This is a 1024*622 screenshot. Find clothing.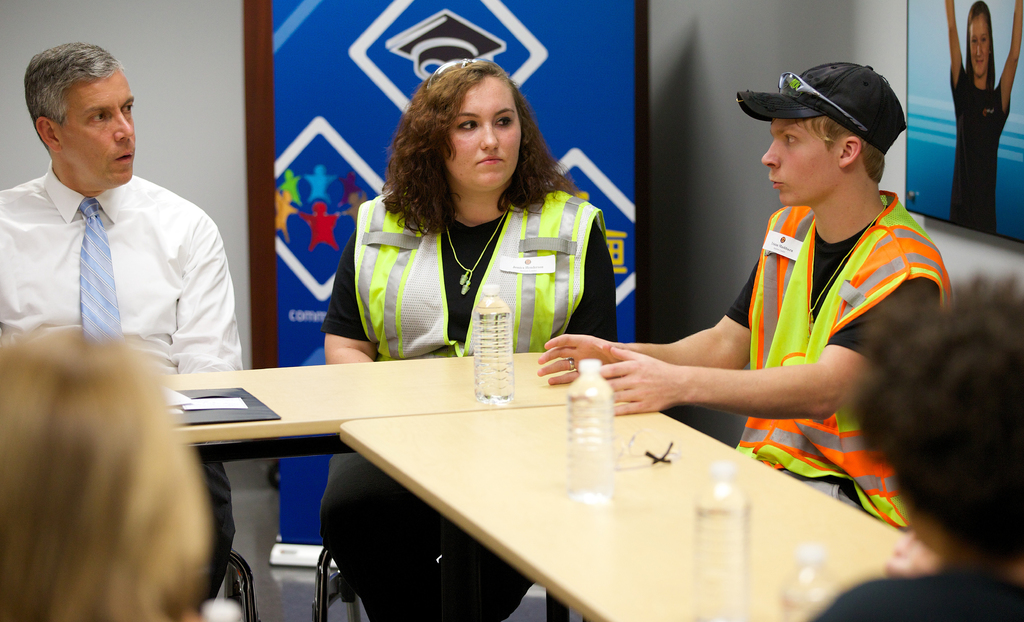
Bounding box: l=721, t=192, r=950, b=534.
